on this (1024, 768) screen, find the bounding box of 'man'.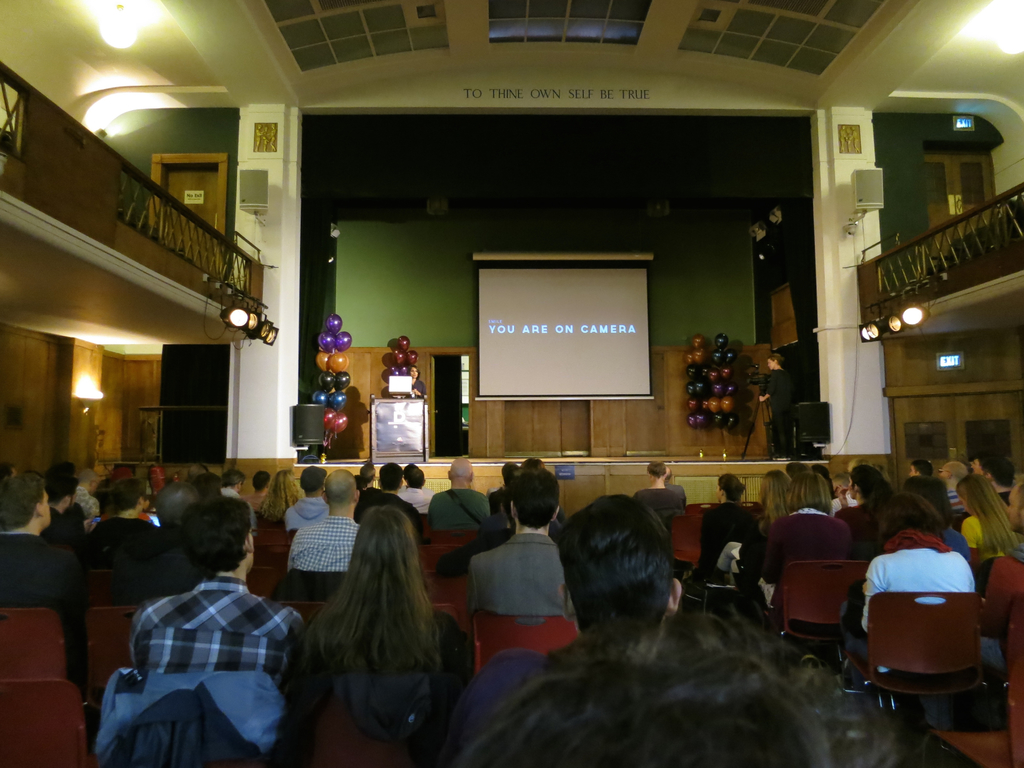
Bounding box: (left=464, top=467, right=583, bottom=617).
